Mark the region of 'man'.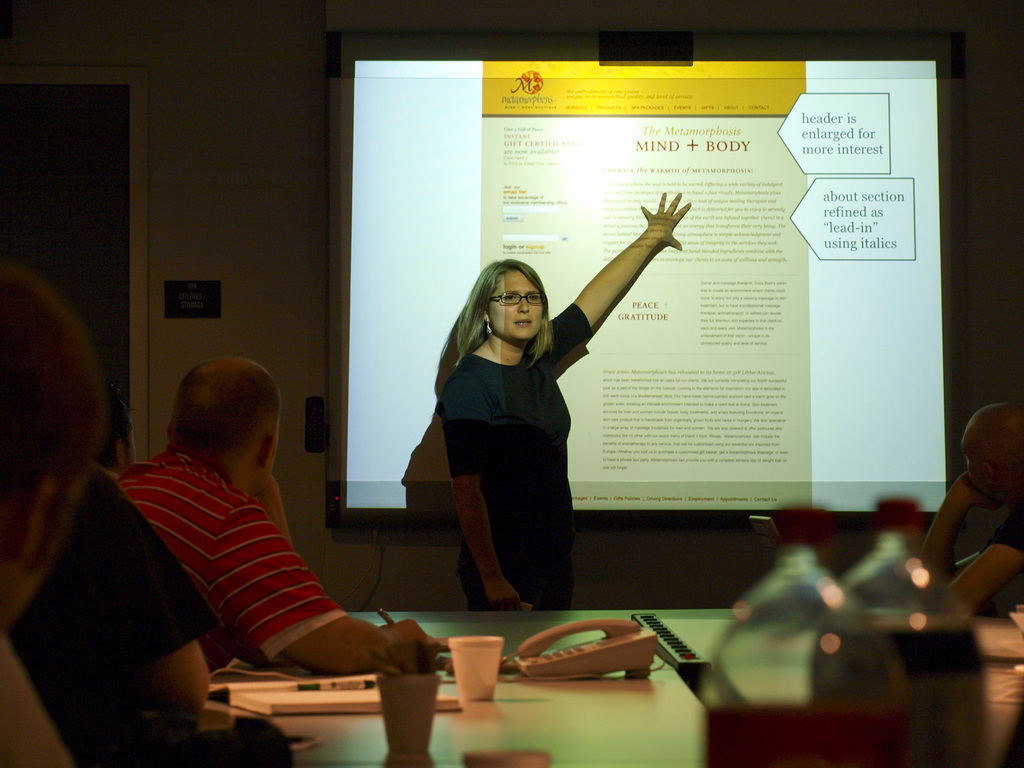
Region: region(918, 403, 1023, 612).
